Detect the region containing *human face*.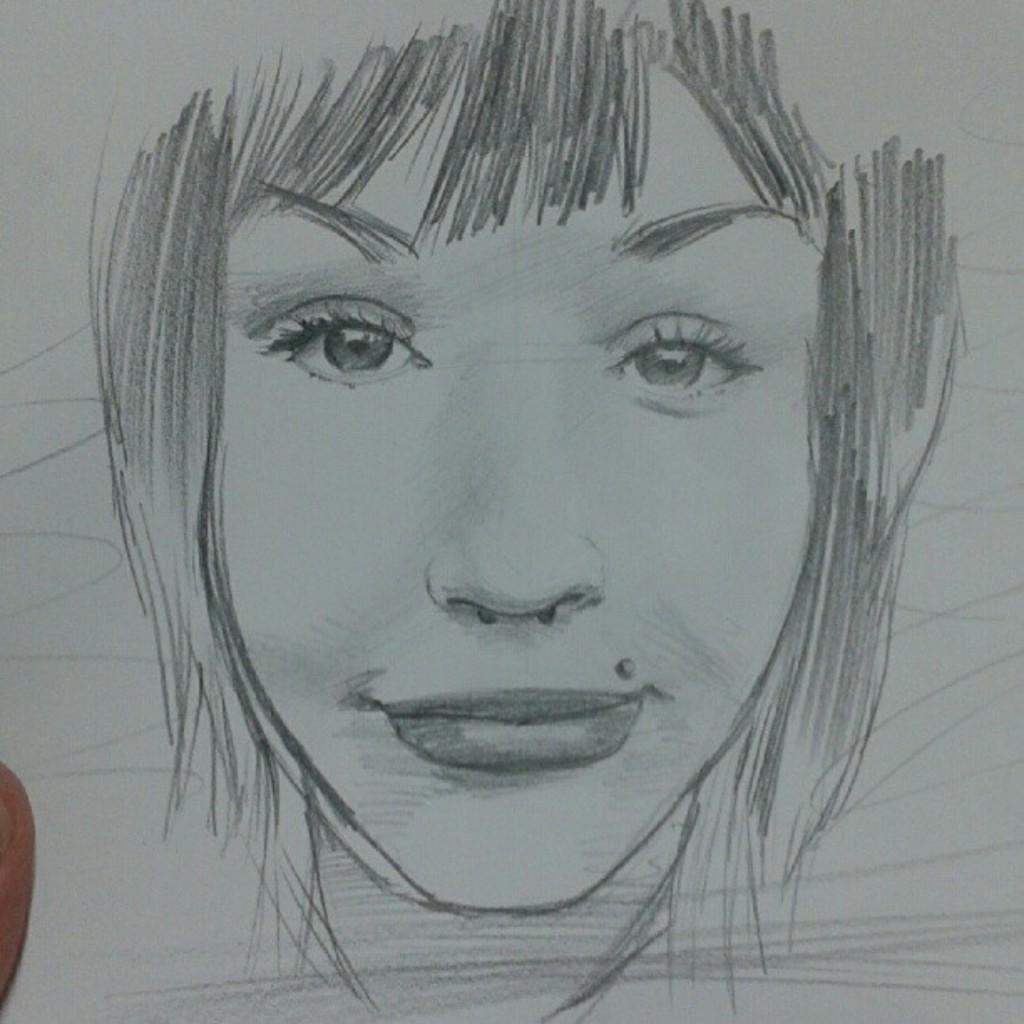
box(212, 75, 801, 912).
